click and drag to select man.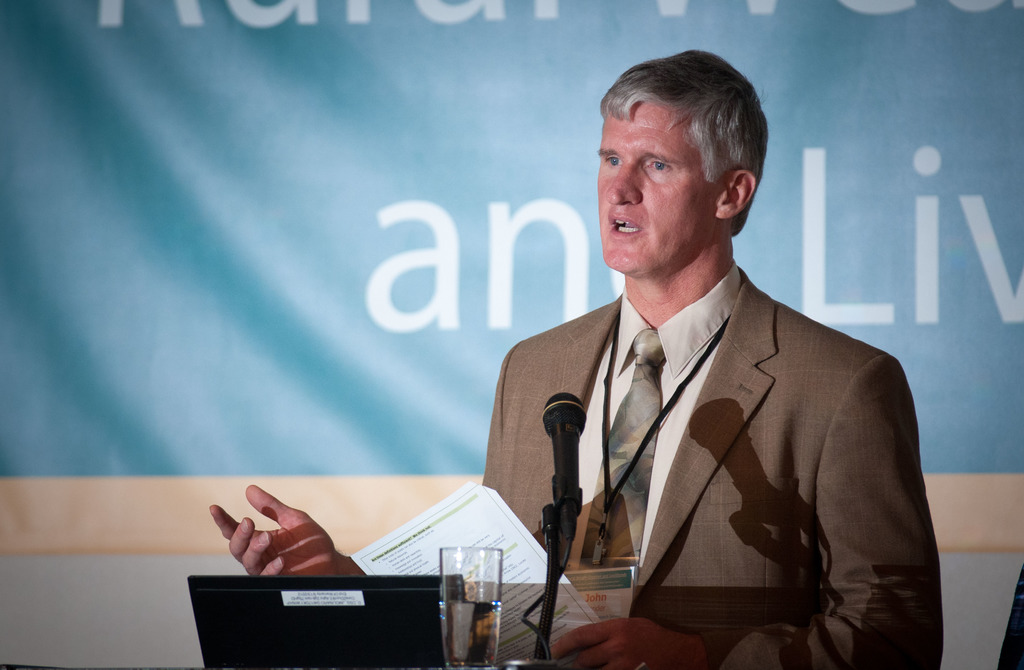
Selection: <bbox>281, 77, 950, 642</bbox>.
